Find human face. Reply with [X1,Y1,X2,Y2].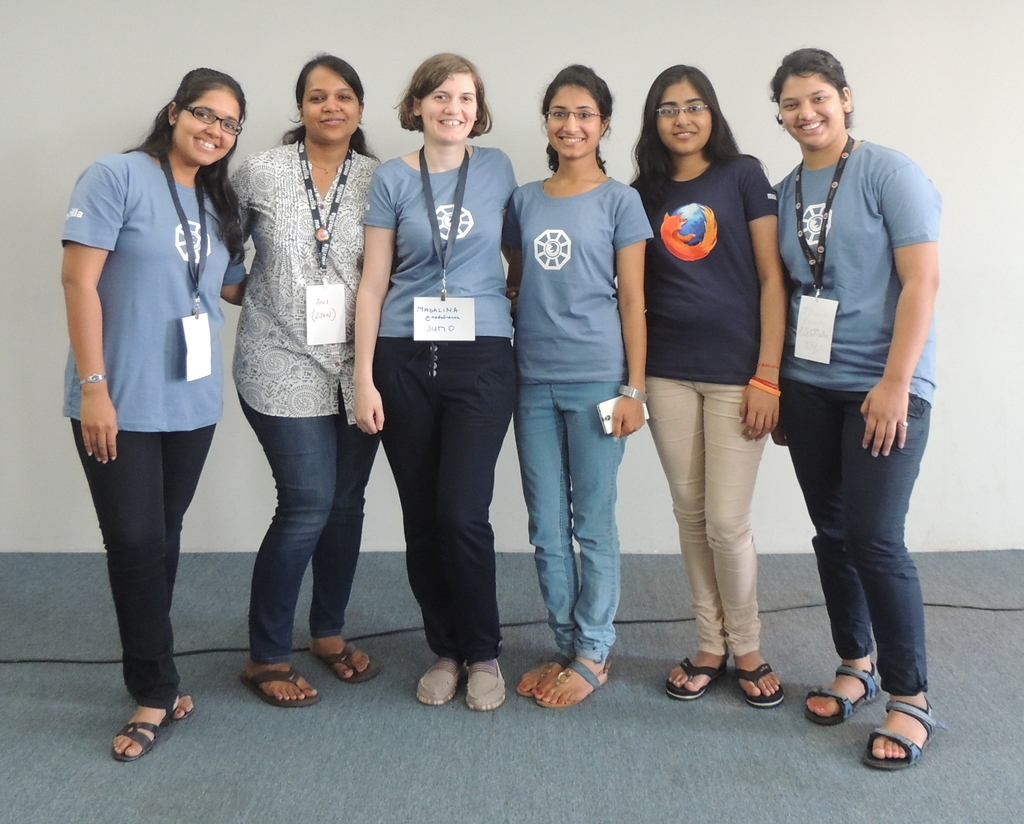
[657,83,712,154].
